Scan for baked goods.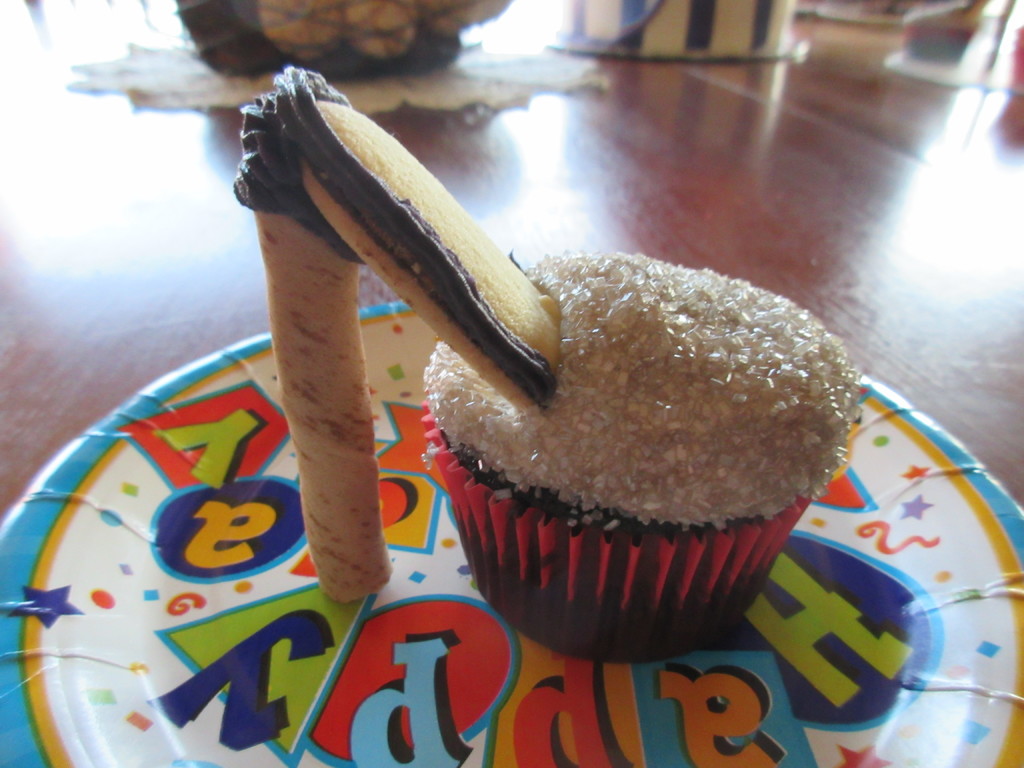
Scan result: [228,62,558,602].
